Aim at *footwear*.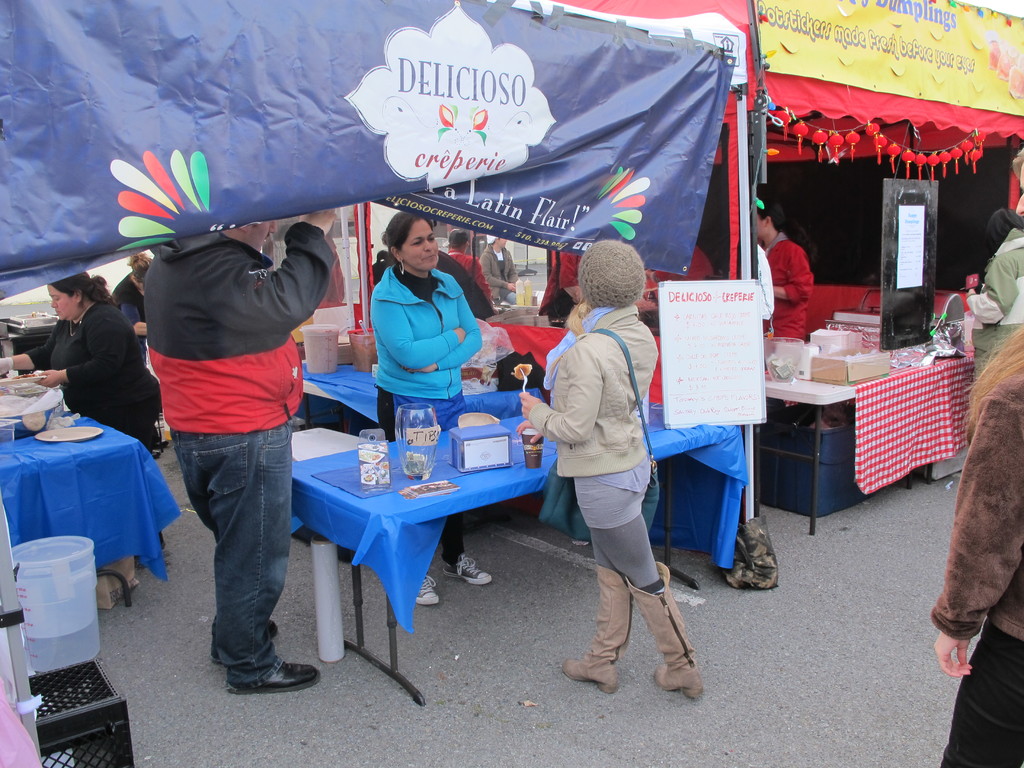
Aimed at l=268, t=622, r=280, b=641.
